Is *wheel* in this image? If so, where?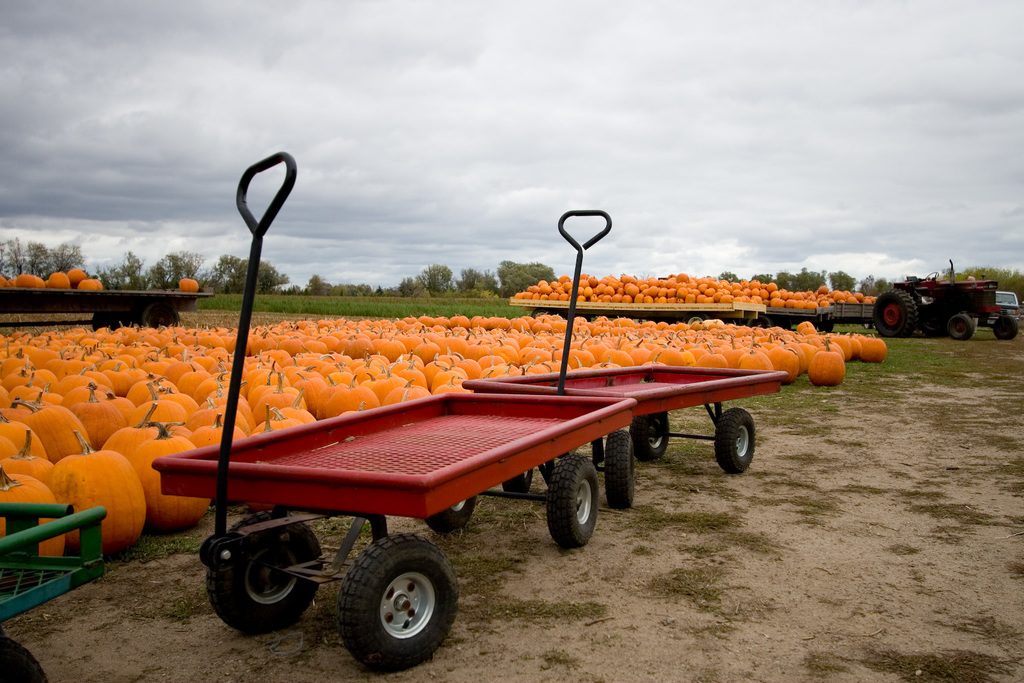
Yes, at <region>920, 324, 950, 337</region>.
